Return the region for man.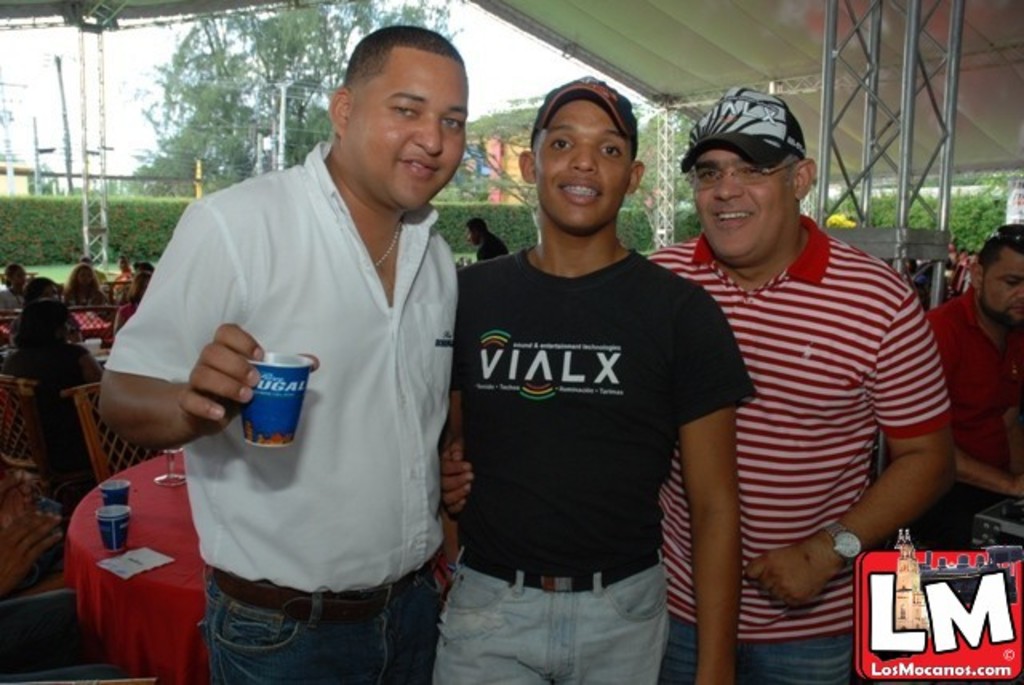
(left=0, top=254, right=30, bottom=310).
